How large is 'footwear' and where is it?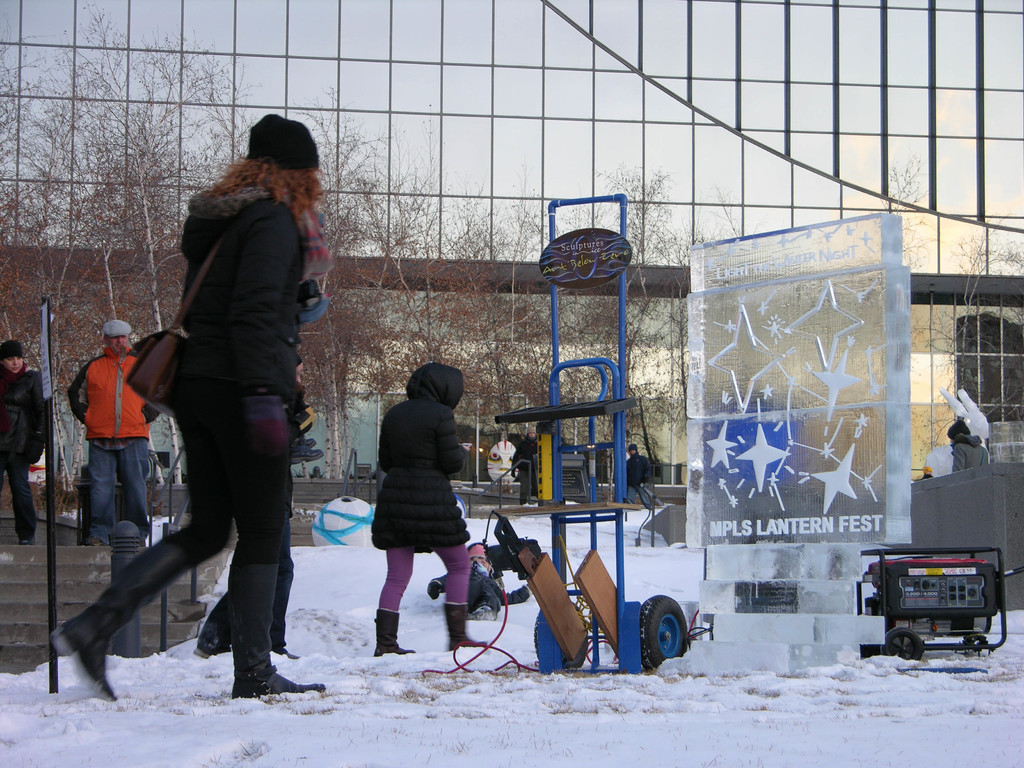
Bounding box: {"x1": 280, "y1": 647, "x2": 302, "y2": 659}.
